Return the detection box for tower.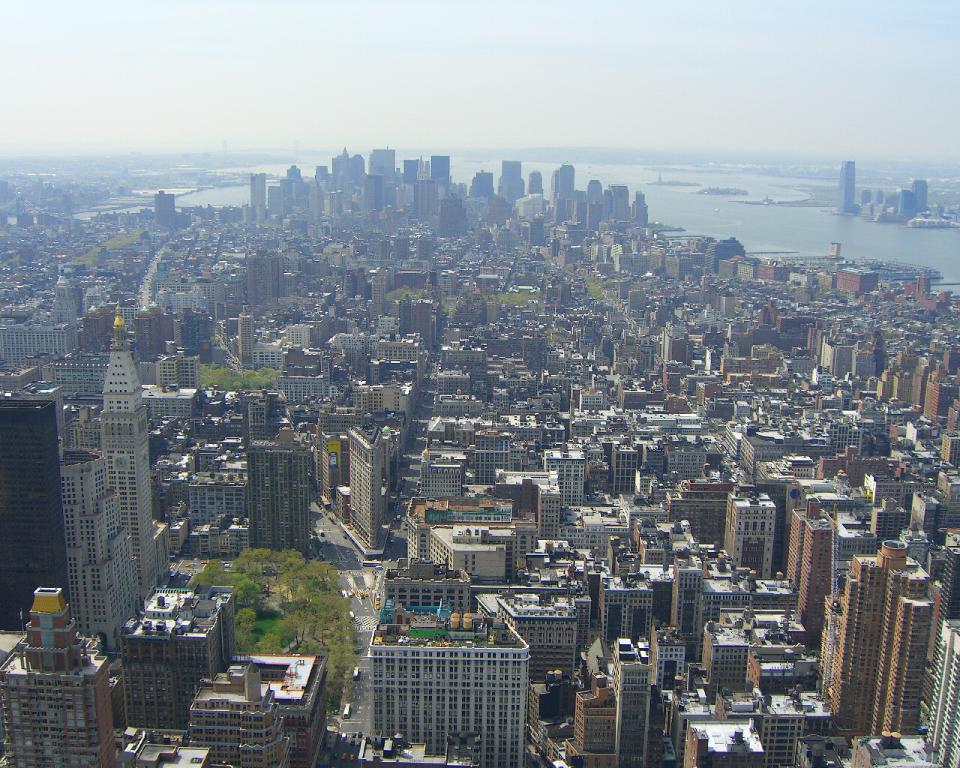
region(891, 188, 911, 222).
